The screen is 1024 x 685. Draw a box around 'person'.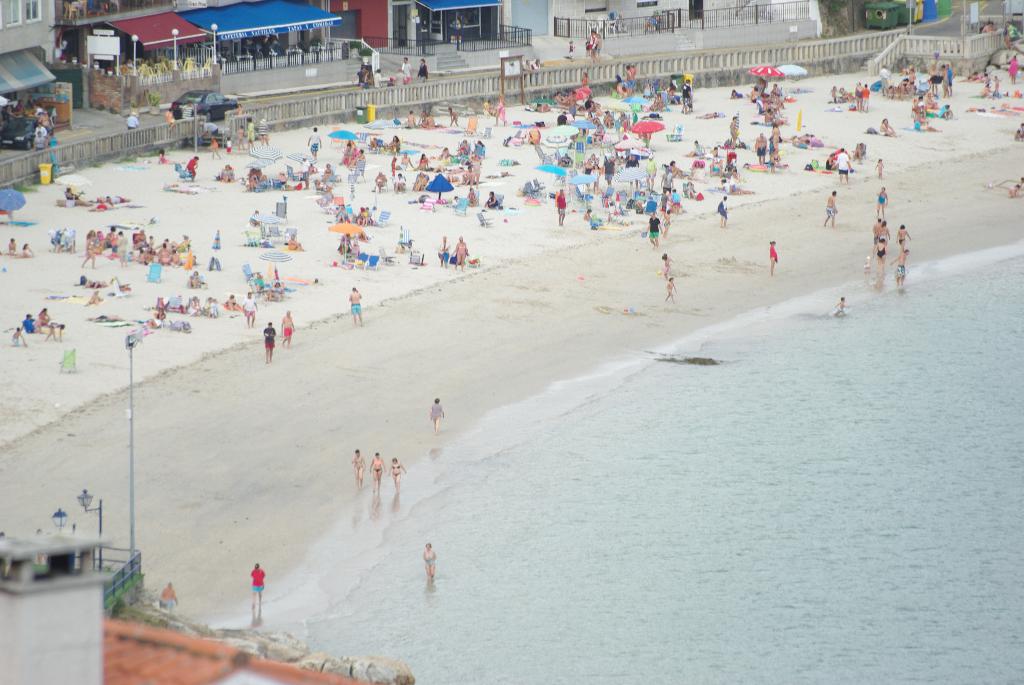
(157, 582, 178, 615).
